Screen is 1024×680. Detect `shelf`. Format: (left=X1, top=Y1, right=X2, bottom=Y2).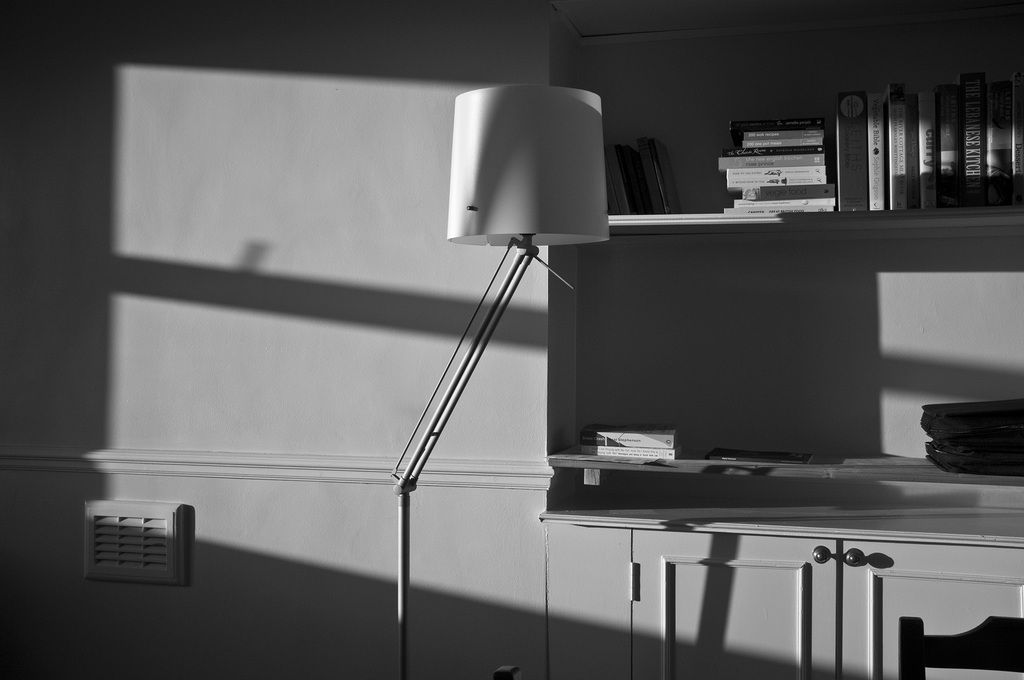
(left=617, top=62, right=989, bottom=248).
